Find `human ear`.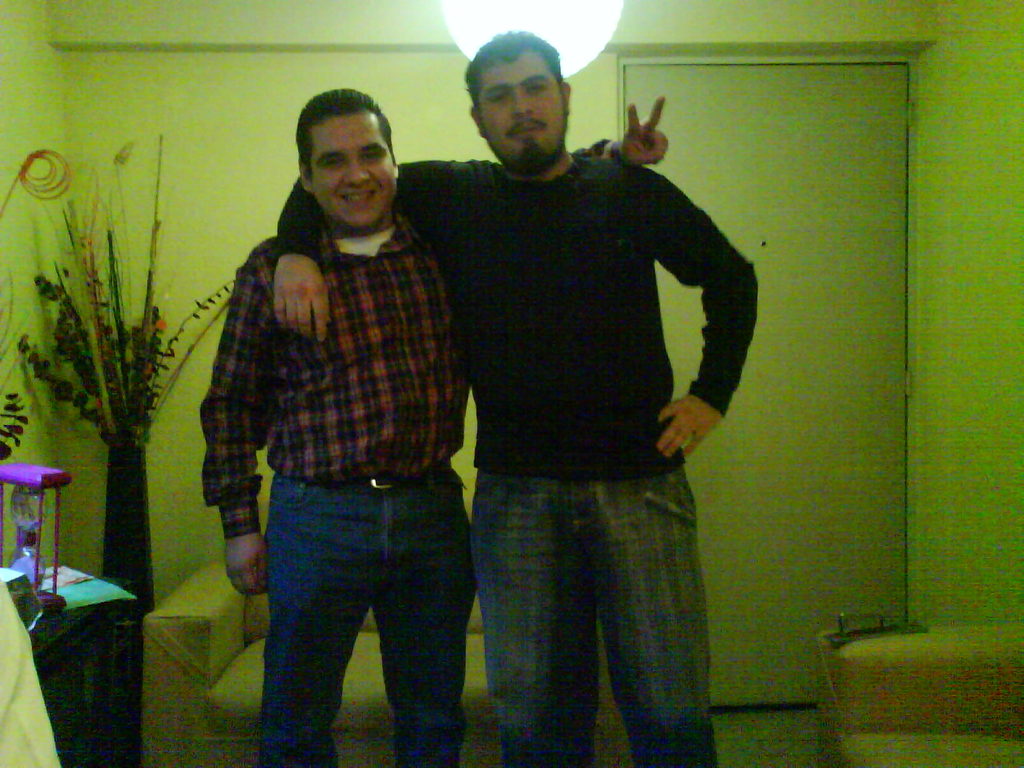
467 109 488 135.
